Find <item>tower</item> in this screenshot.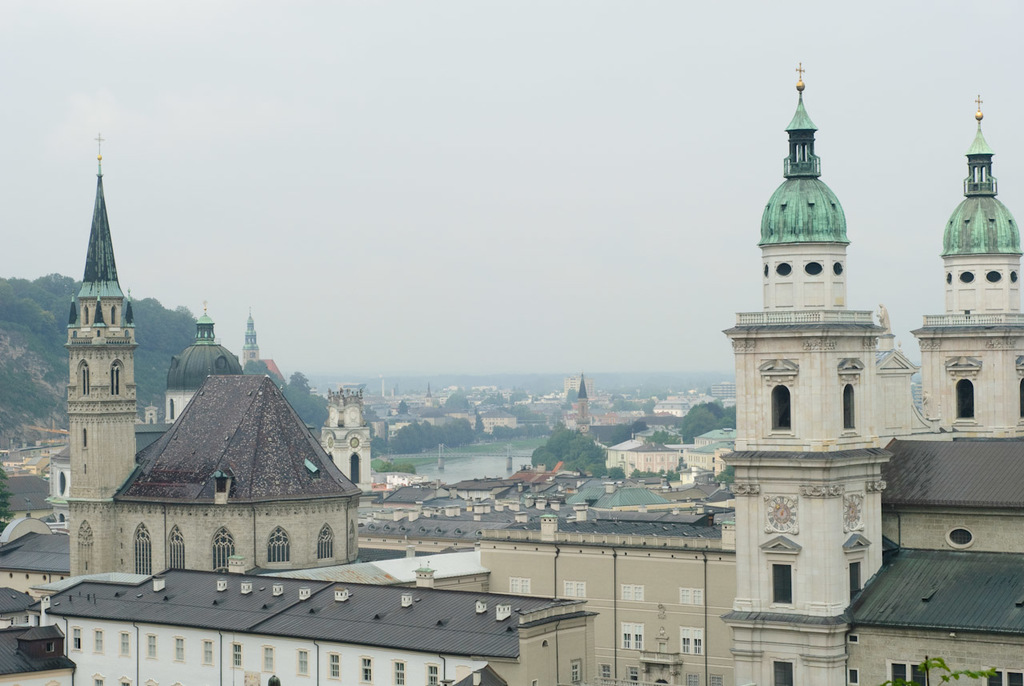
The bounding box for <item>tower</item> is [x1=67, y1=134, x2=142, y2=571].
